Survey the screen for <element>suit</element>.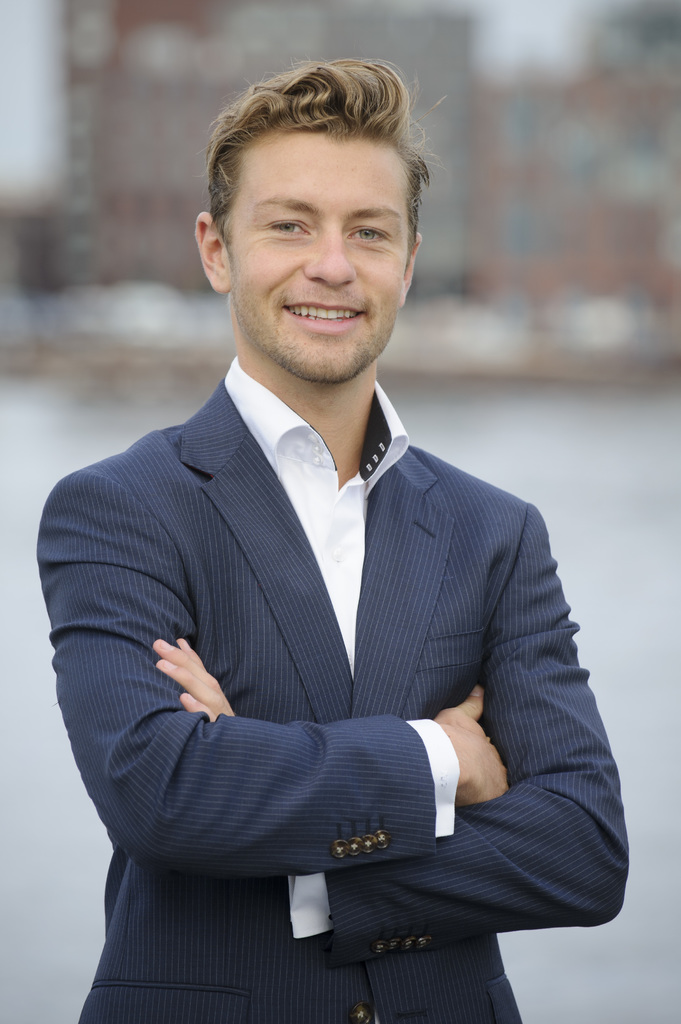
Survey found: (34,202,639,1023).
